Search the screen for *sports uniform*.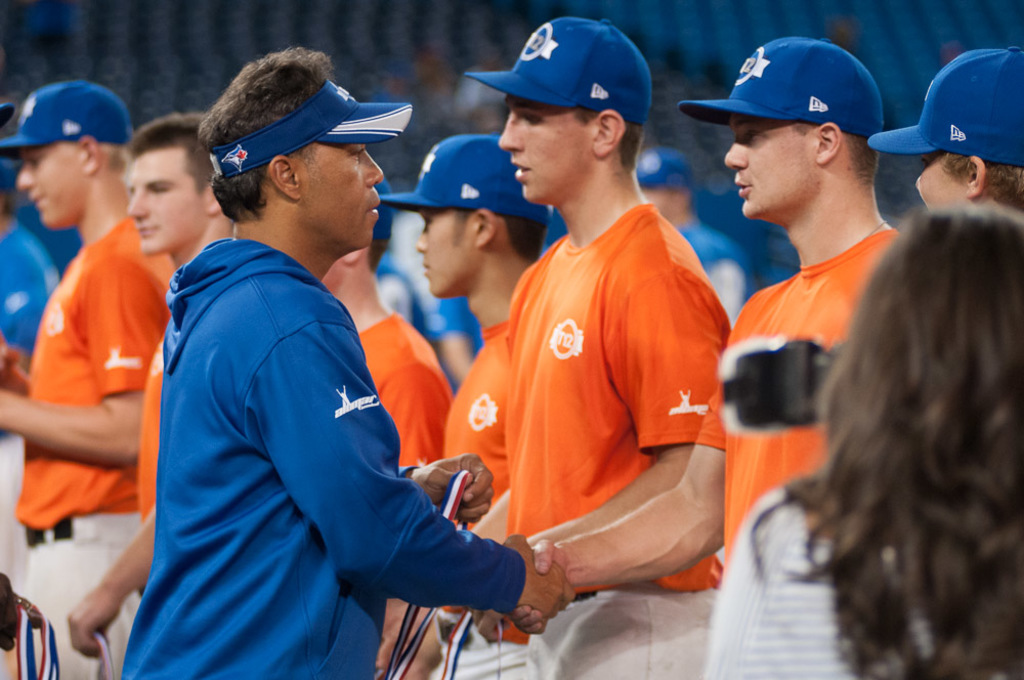
Found at box=[464, 17, 732, 679].
